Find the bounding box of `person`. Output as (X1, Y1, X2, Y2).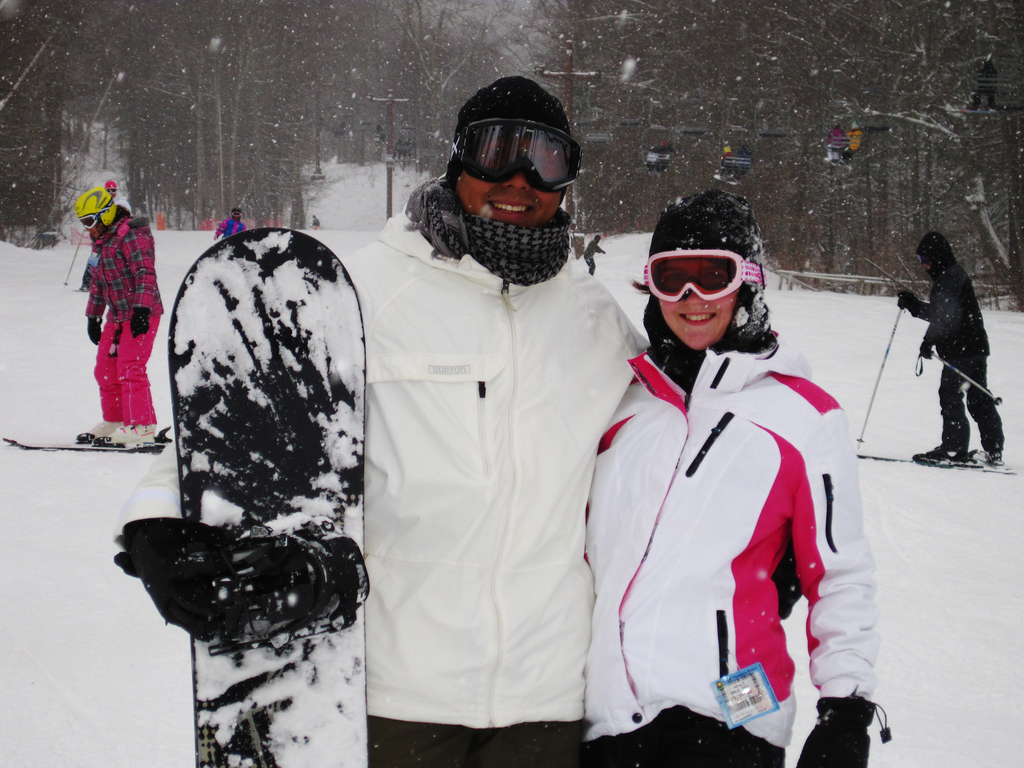
(584, 189, 893, 767).
